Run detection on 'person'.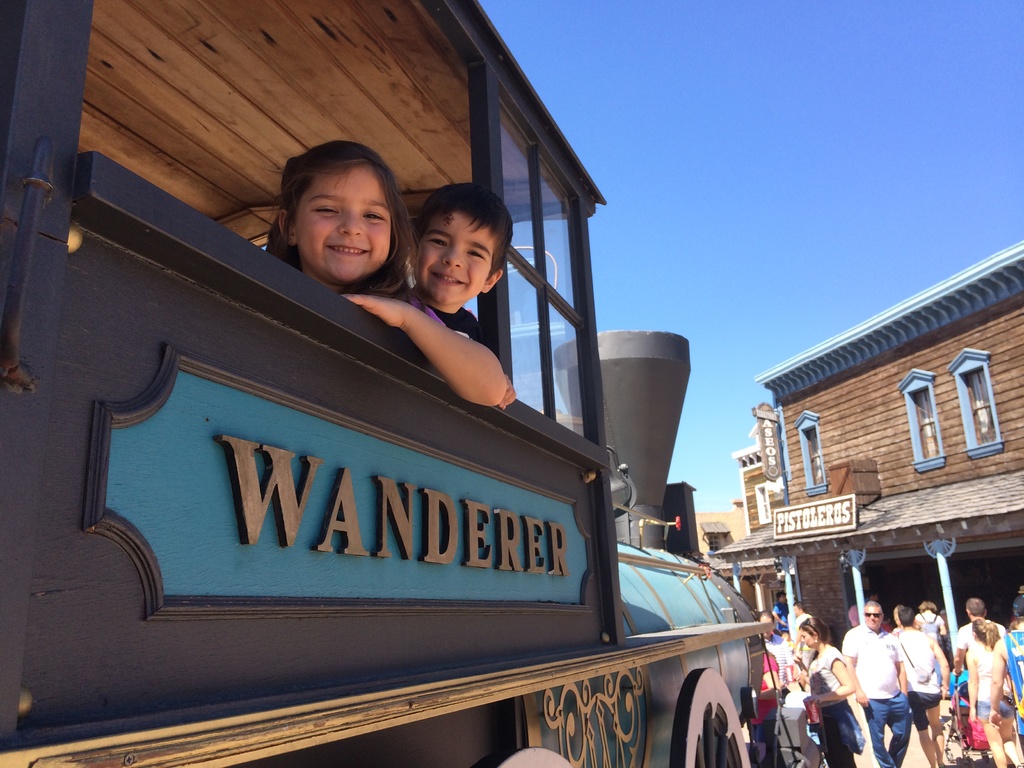
Result: (407, 182, 515, 367).
